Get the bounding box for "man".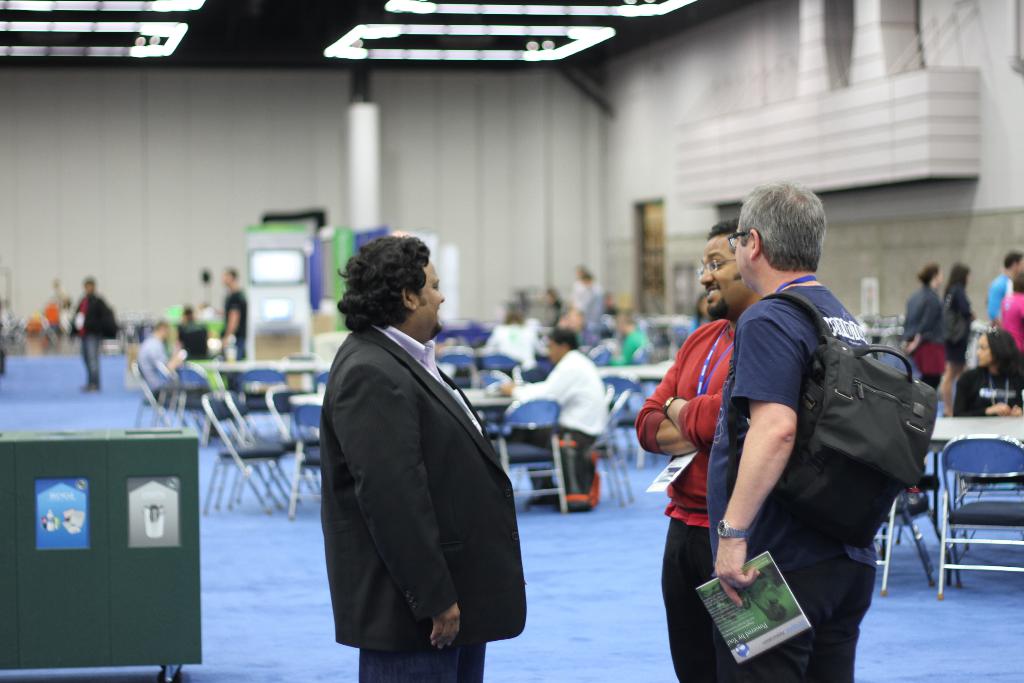
bbox=(66, 270, 120, 394).
